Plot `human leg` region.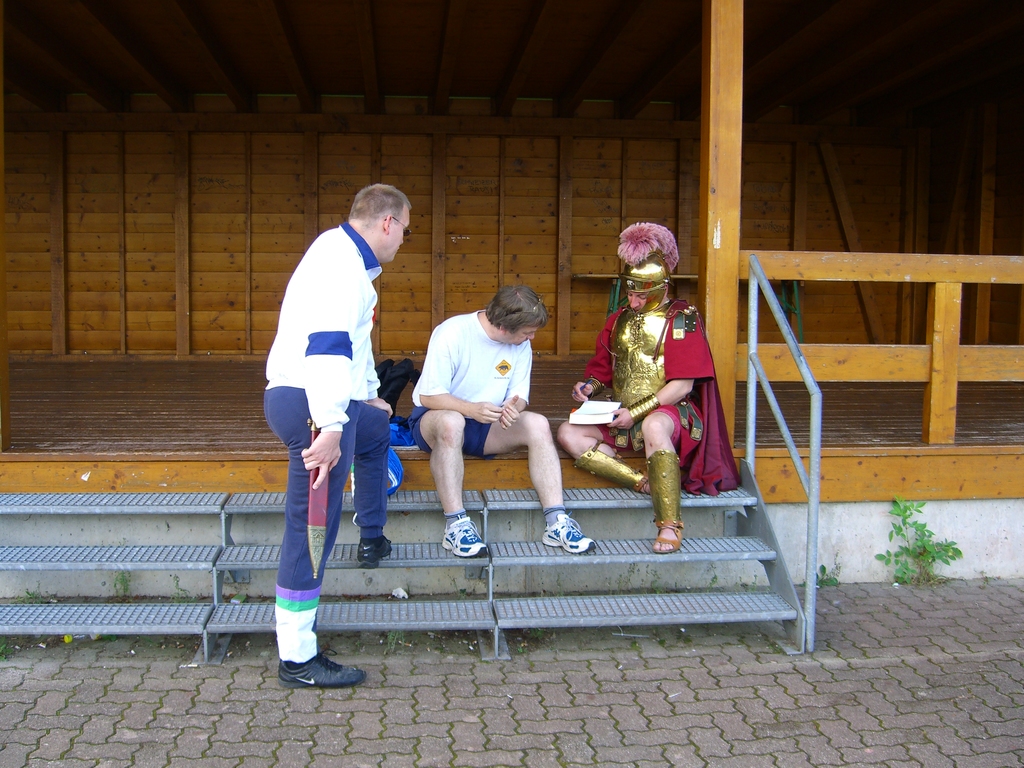
Plotted at [266,385,362,688].
